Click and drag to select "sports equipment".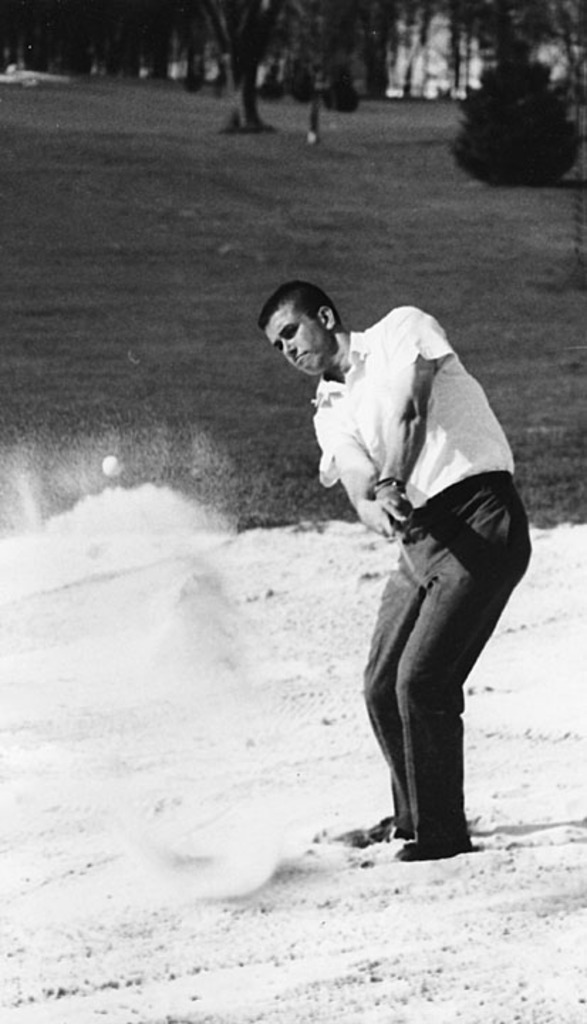
Selection: (99,454,124,481).
